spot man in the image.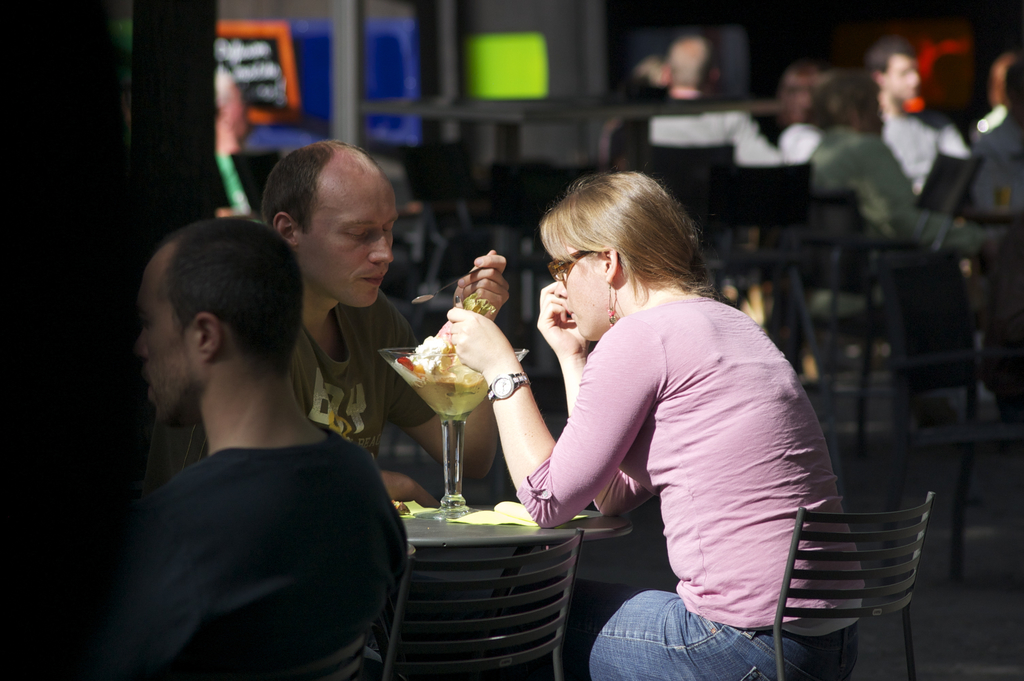
man found at select_region(977, 55, 1023, 214).
